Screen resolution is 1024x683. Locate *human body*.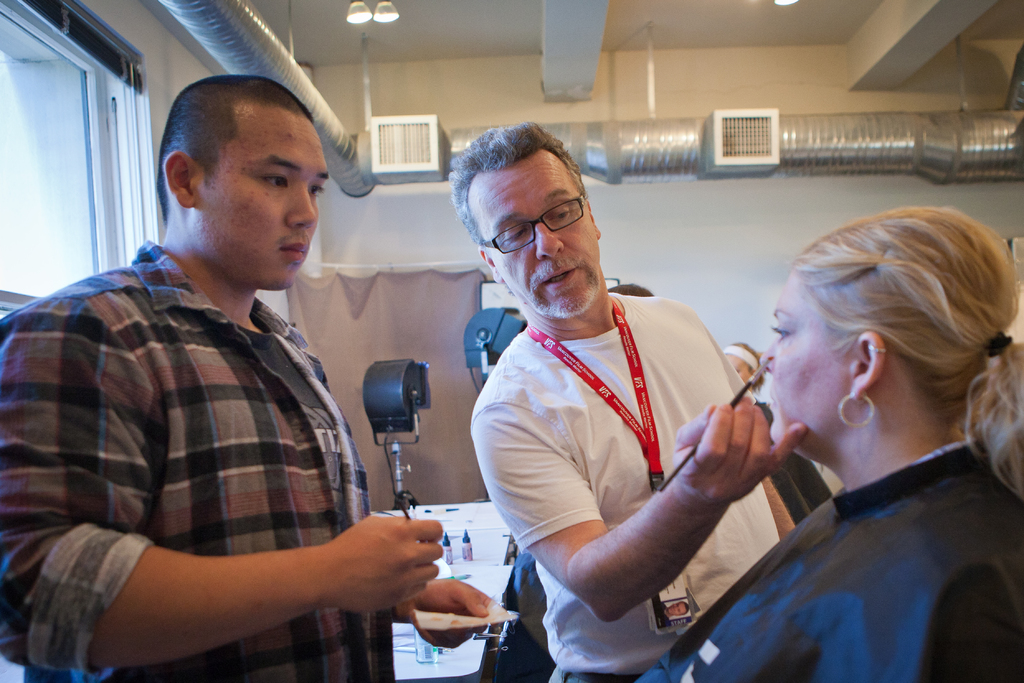
<box>0,240,499,682</box>.
